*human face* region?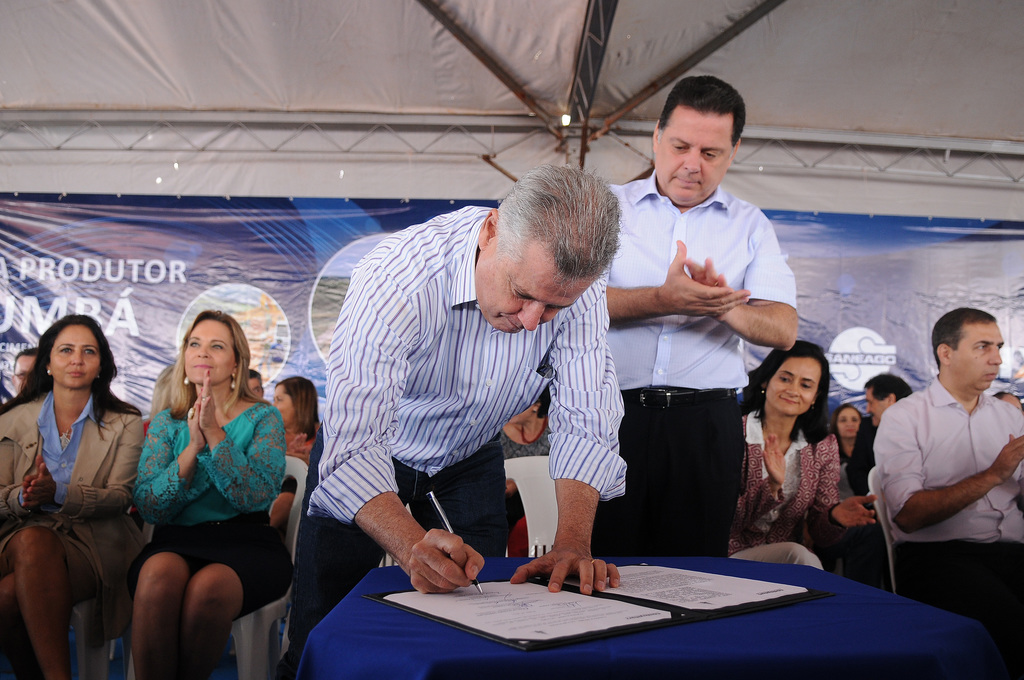
x1=954, y1=324, x2=1004, y2=382
